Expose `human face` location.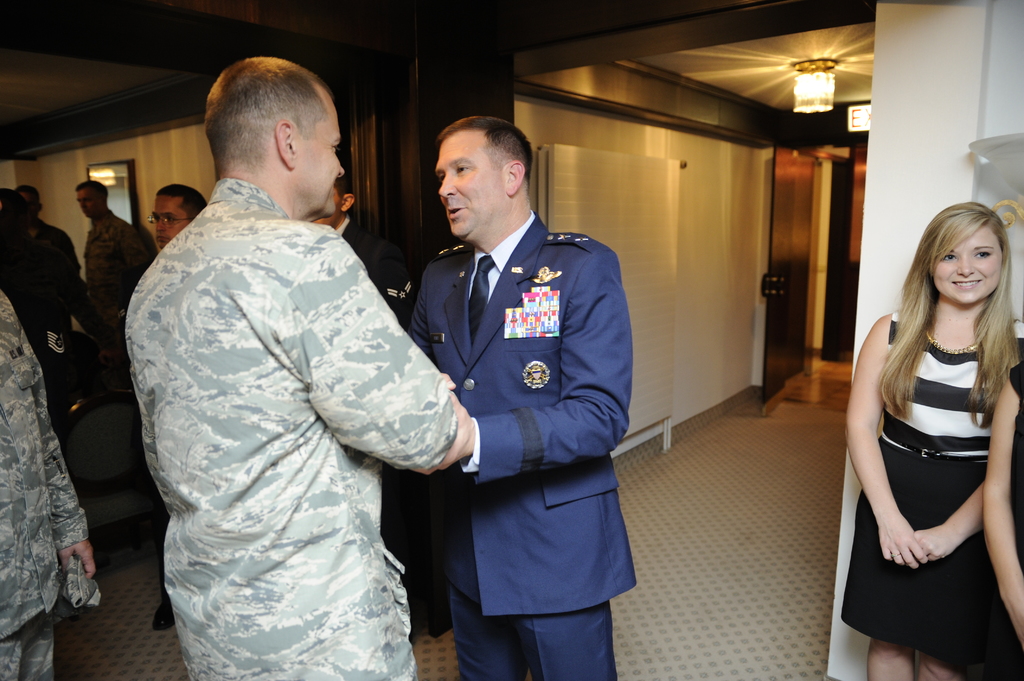
Exposed at (x1=332, y1=188, x2=351, y2=224).
